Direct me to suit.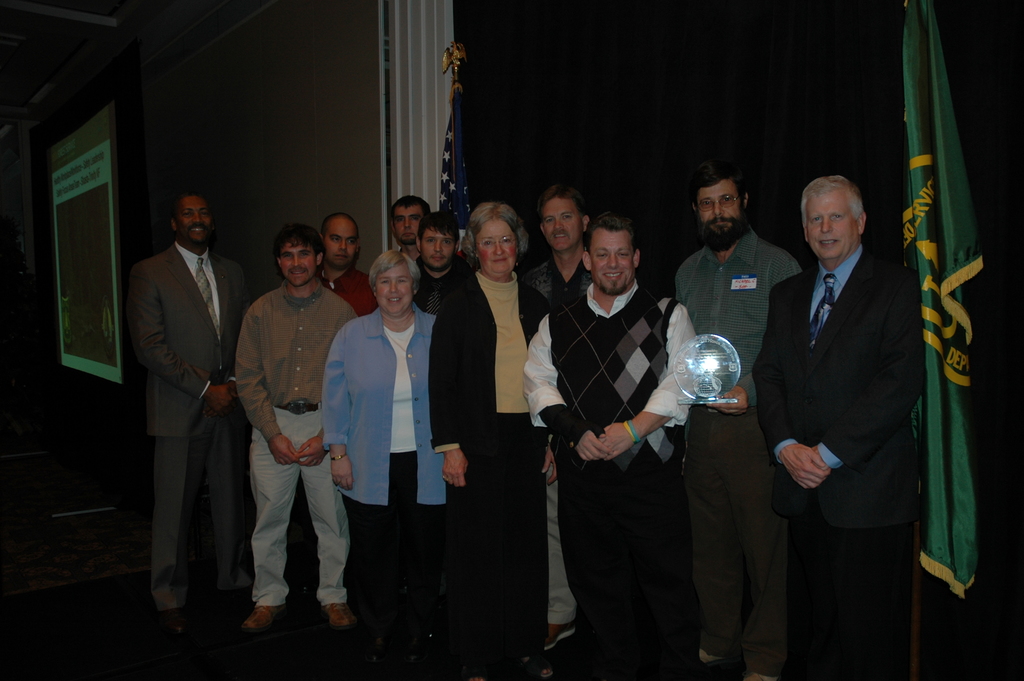
Direction: x1=118 y1=179 x2=248 y2=623.
